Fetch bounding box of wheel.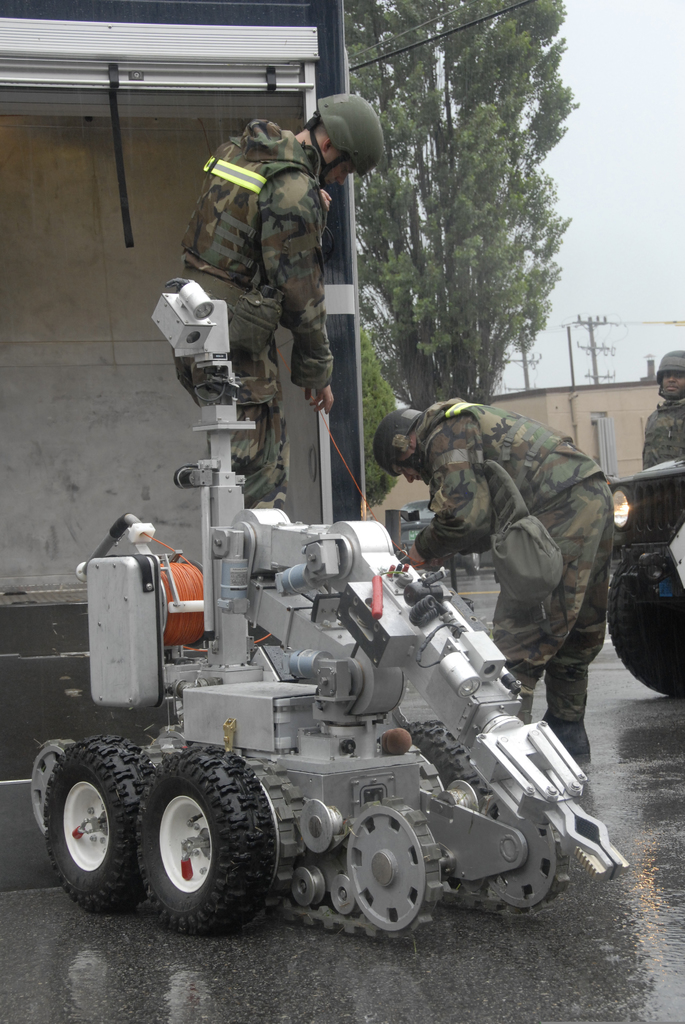
Bbox: 397/721/498/814.
